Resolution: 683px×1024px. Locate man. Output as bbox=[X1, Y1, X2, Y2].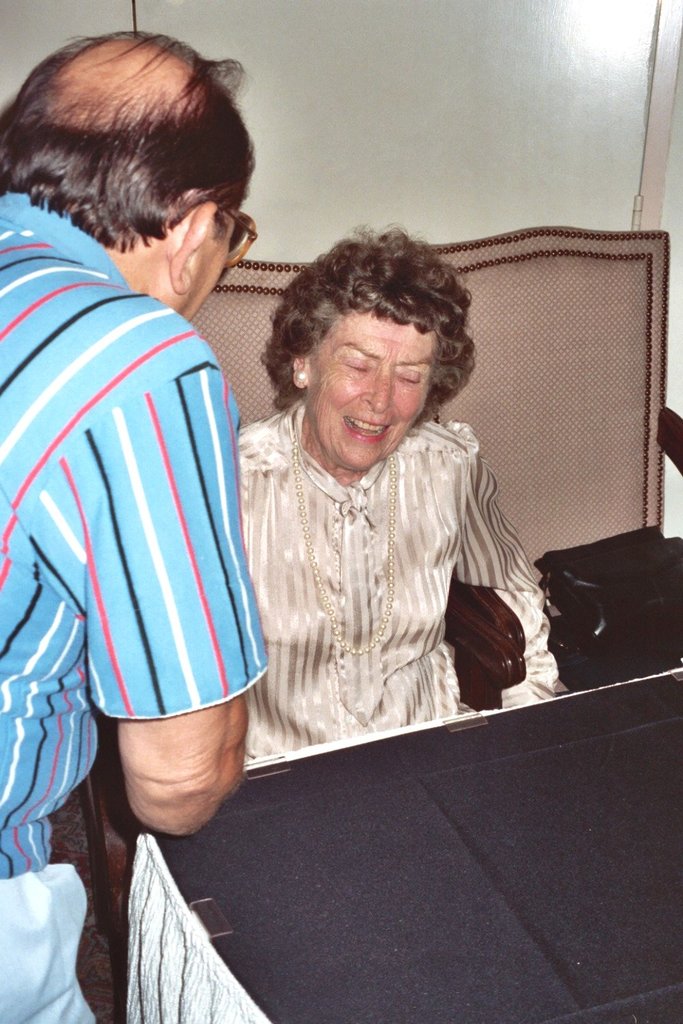
bbox=[0, 25, 272, 1023].
